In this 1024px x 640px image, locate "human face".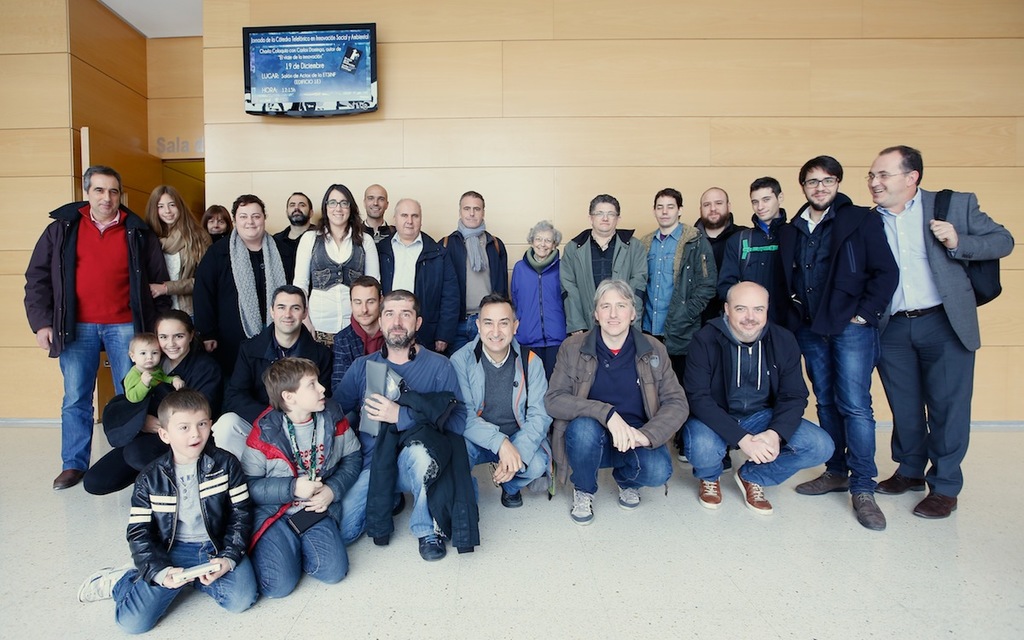
Bounding box: (left=86, top=173, right=120, bottom=214).
